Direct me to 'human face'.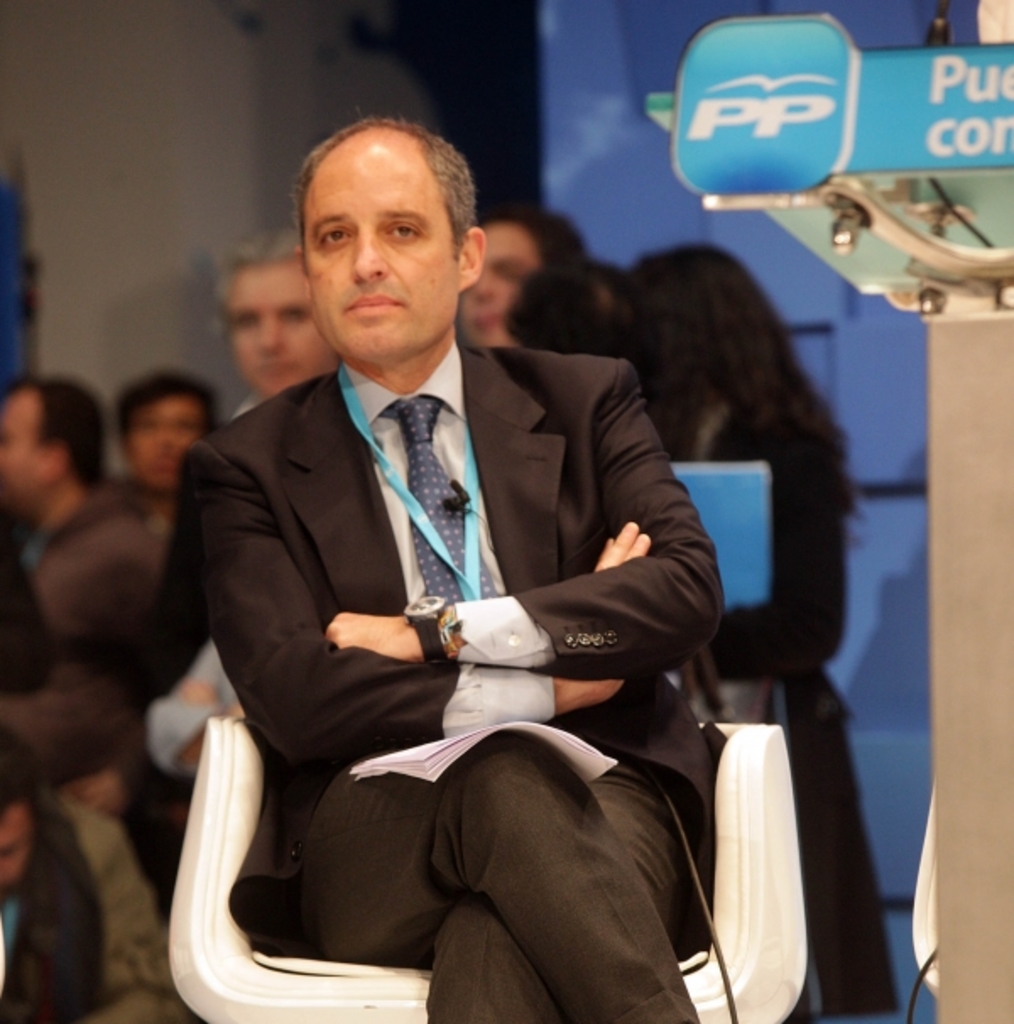
Direction: 225:260:338:399.
